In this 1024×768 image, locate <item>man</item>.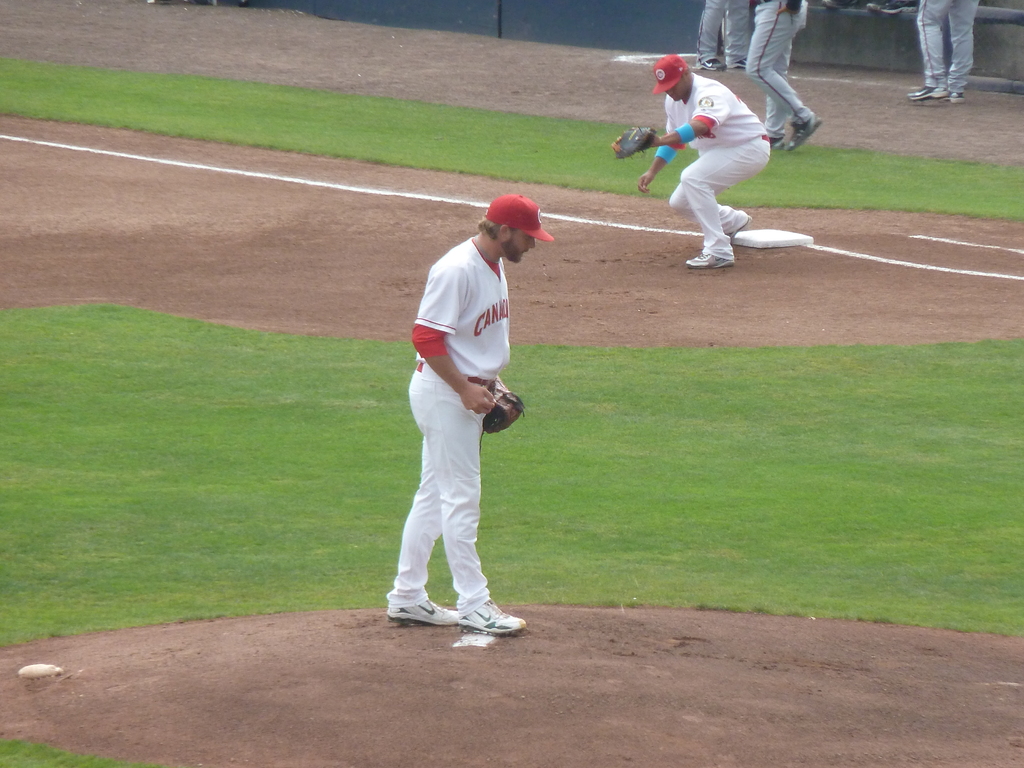
Bounding box: 906, 0, 980, 103.
